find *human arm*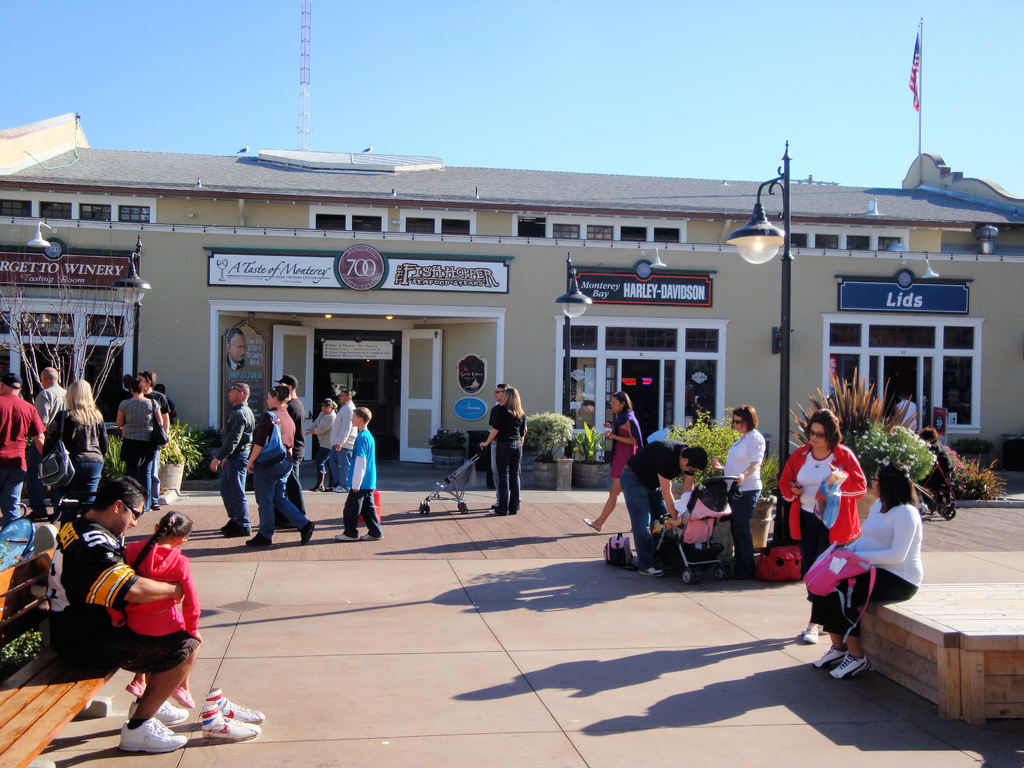
{"x1": 847, "y1": 513, "x2": 910, "y2": 563}
